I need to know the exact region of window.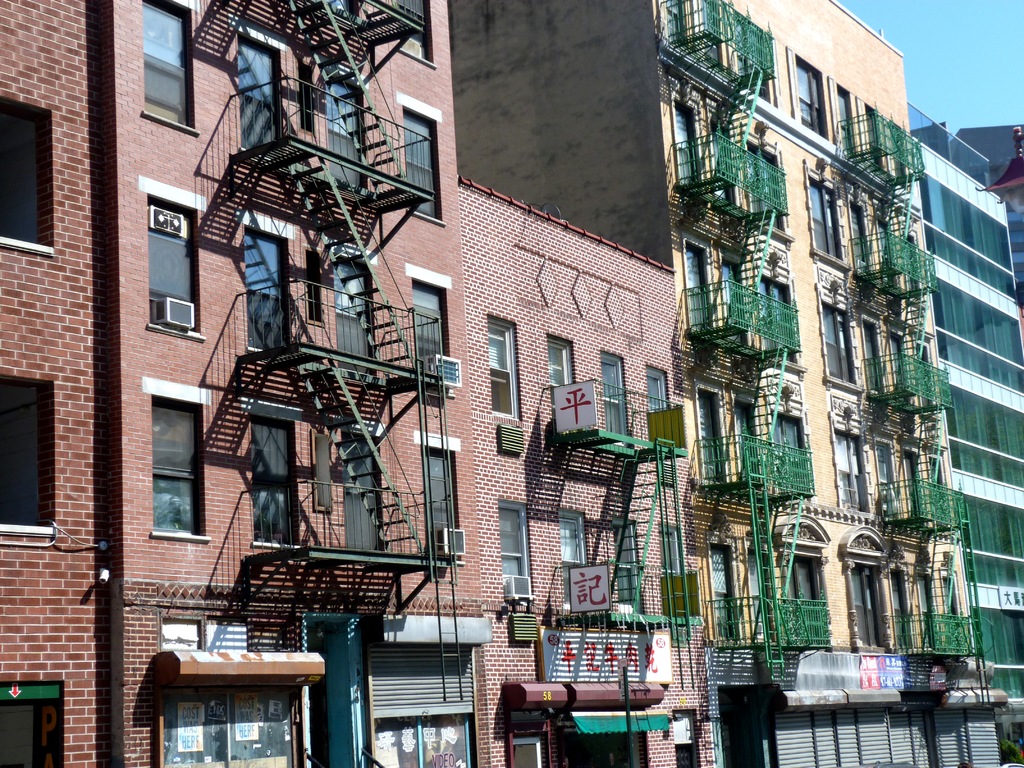
Region: (561, 518, 577, 570).
